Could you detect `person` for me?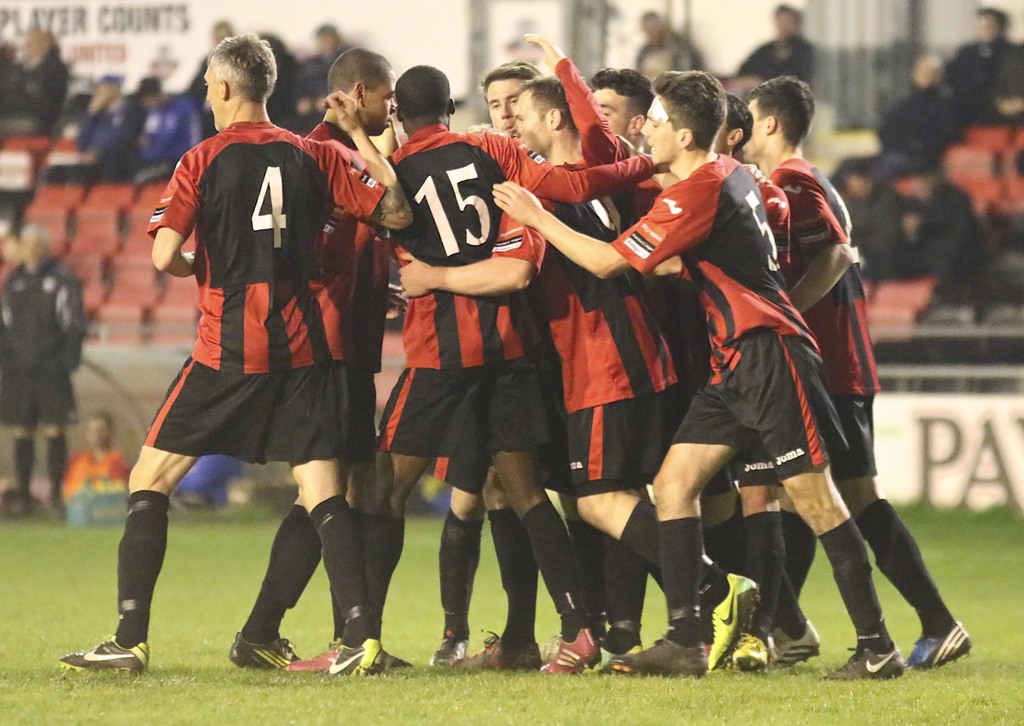
Detection result: rect(586, 65, 658, 156).
